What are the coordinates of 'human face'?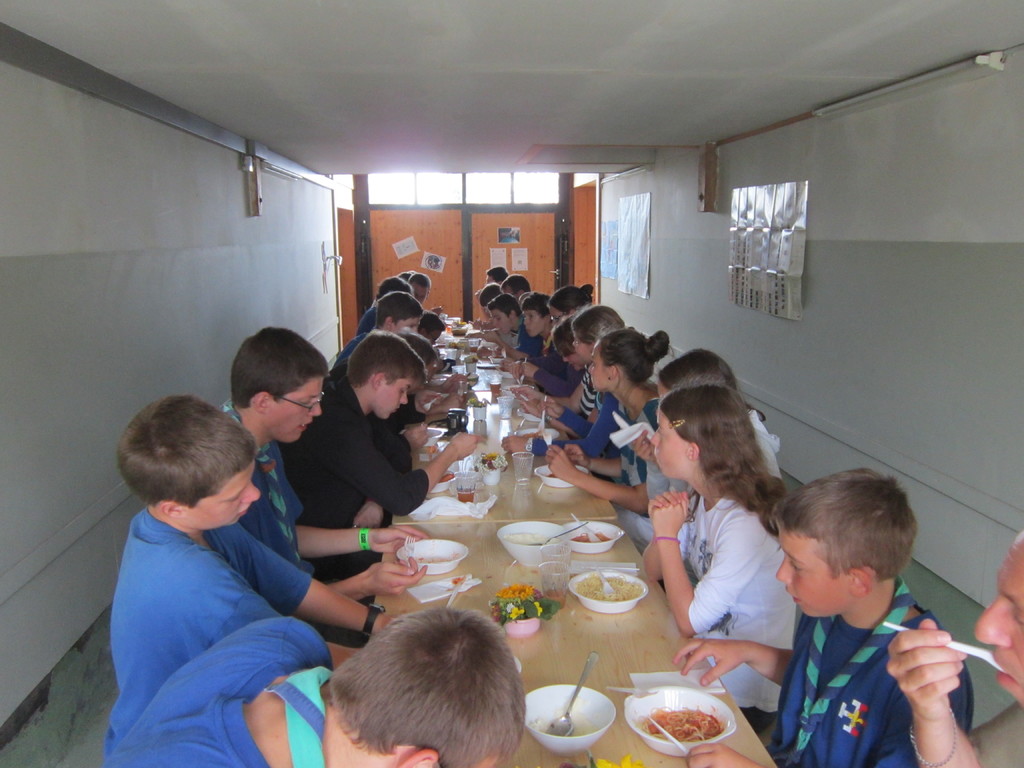
570 329 595 356.
